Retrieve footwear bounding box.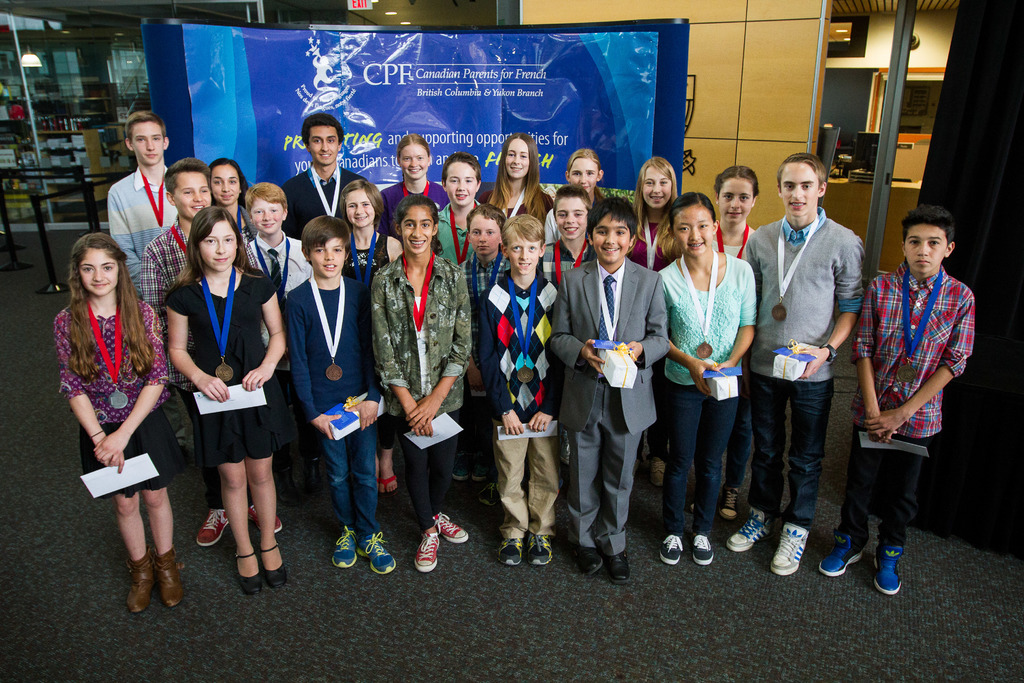
Bounding box: 527:527:556:568.
